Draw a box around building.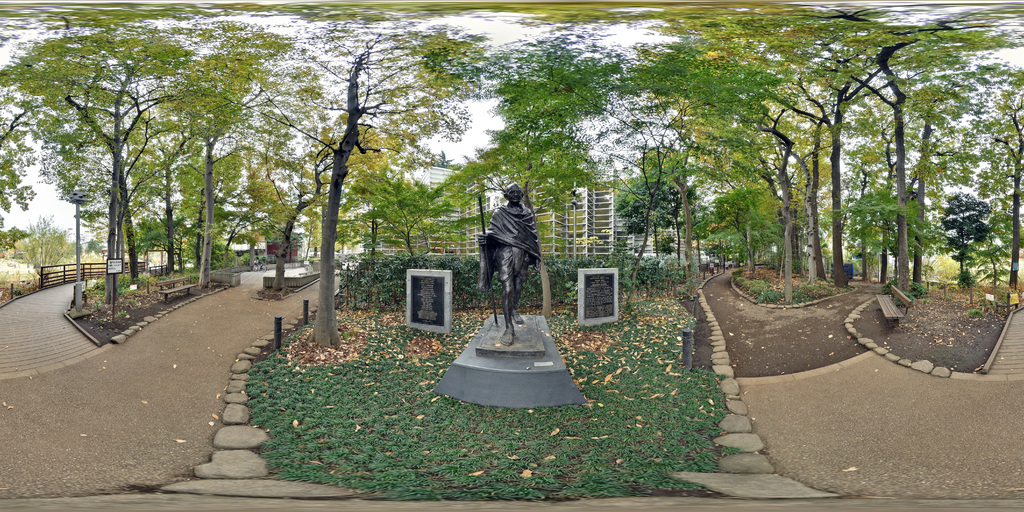
locate(342, 164, 697, 257).
